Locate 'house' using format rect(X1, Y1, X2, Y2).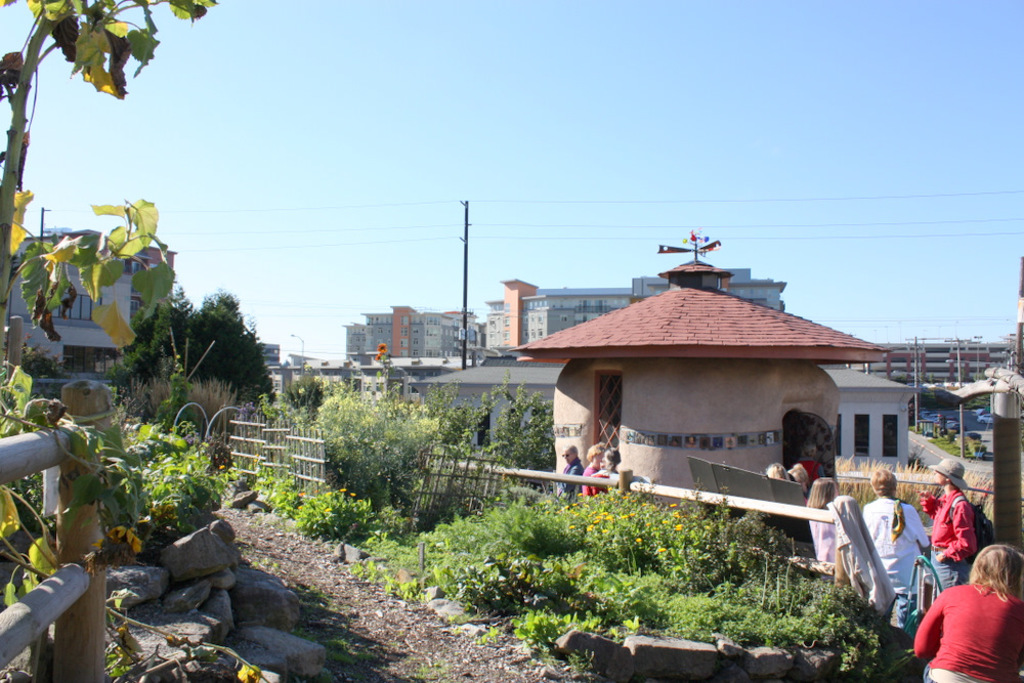
rect(481, 271, 797, 351).
